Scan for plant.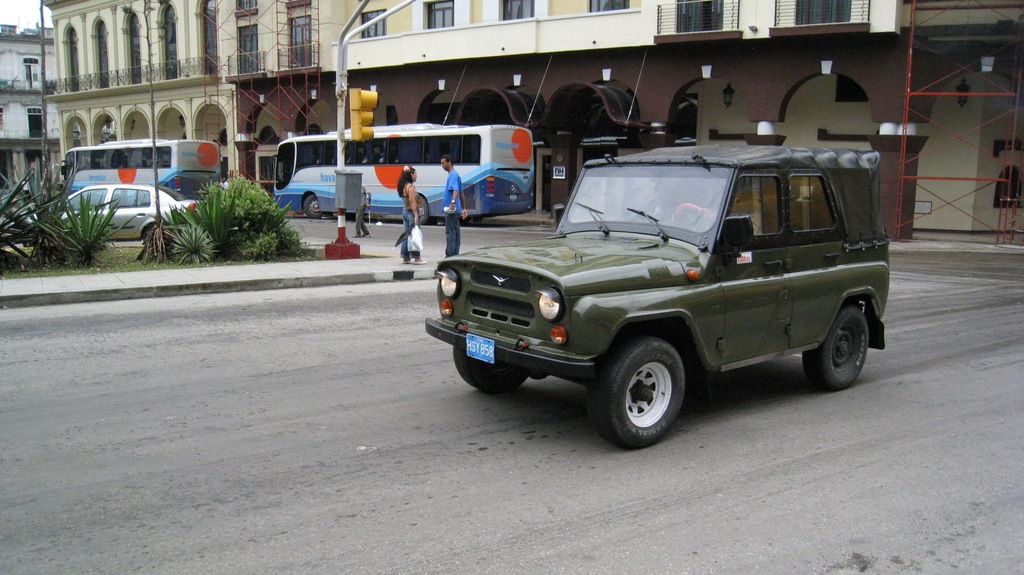
Scan result: <region>232, 209, 315, 259</region>.
